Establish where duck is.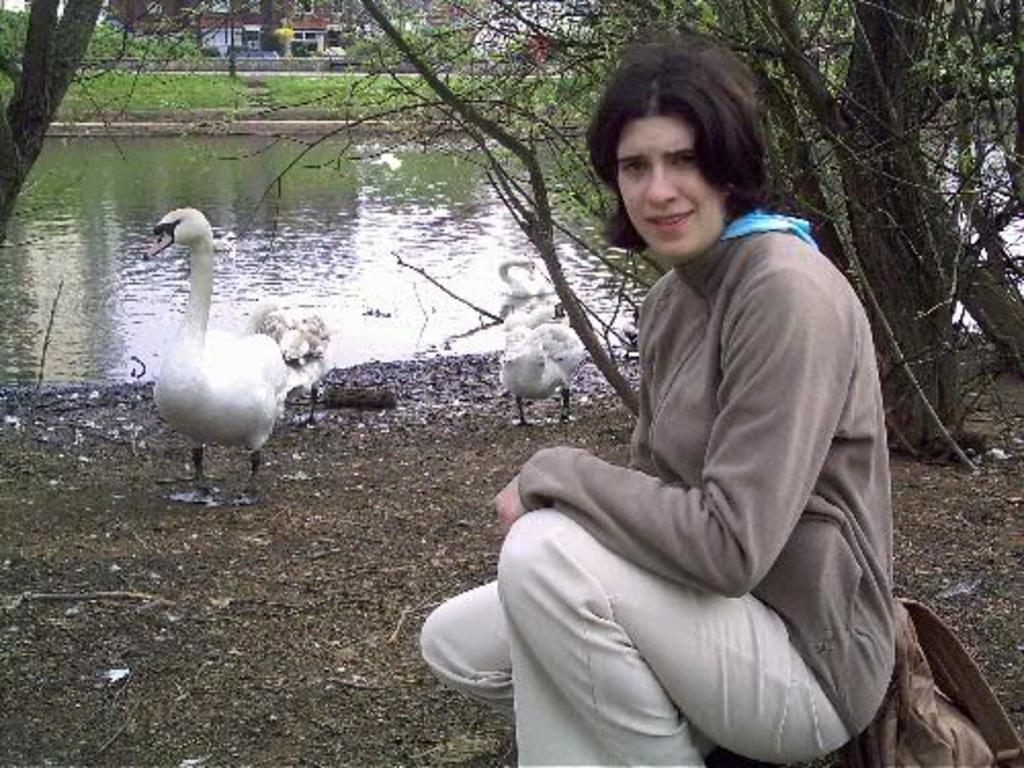
Established at [500,256,602,375].
